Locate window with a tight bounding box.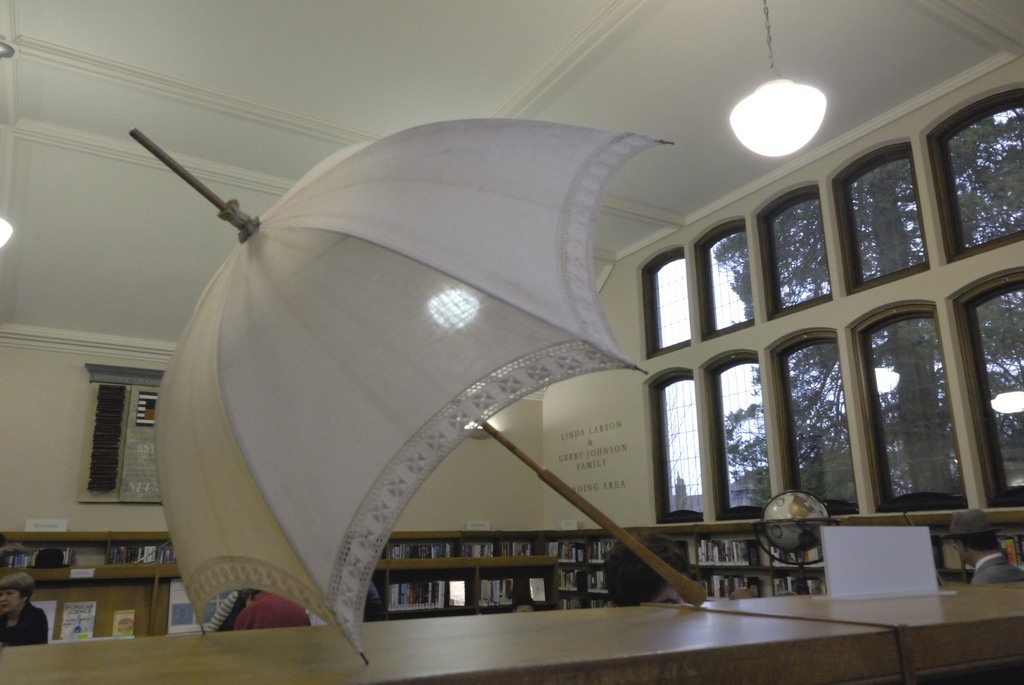
(left=700, top=352, right=772, bottom=526).
